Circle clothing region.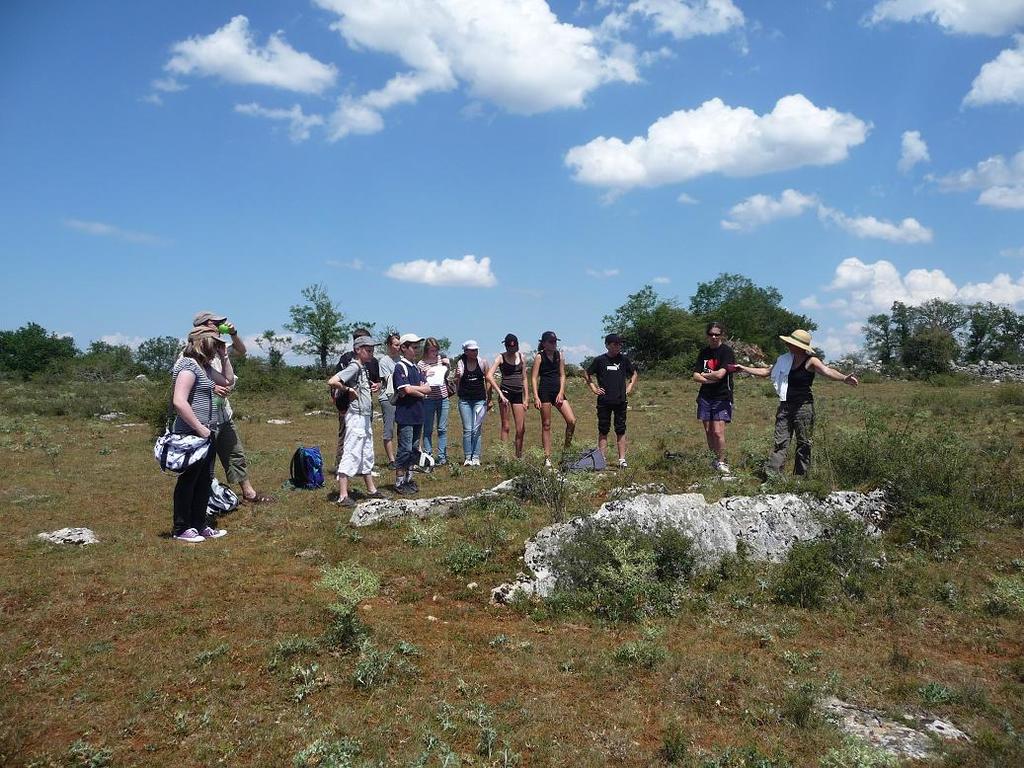
Region: left=394, top=355, right=424, bottom=474.
